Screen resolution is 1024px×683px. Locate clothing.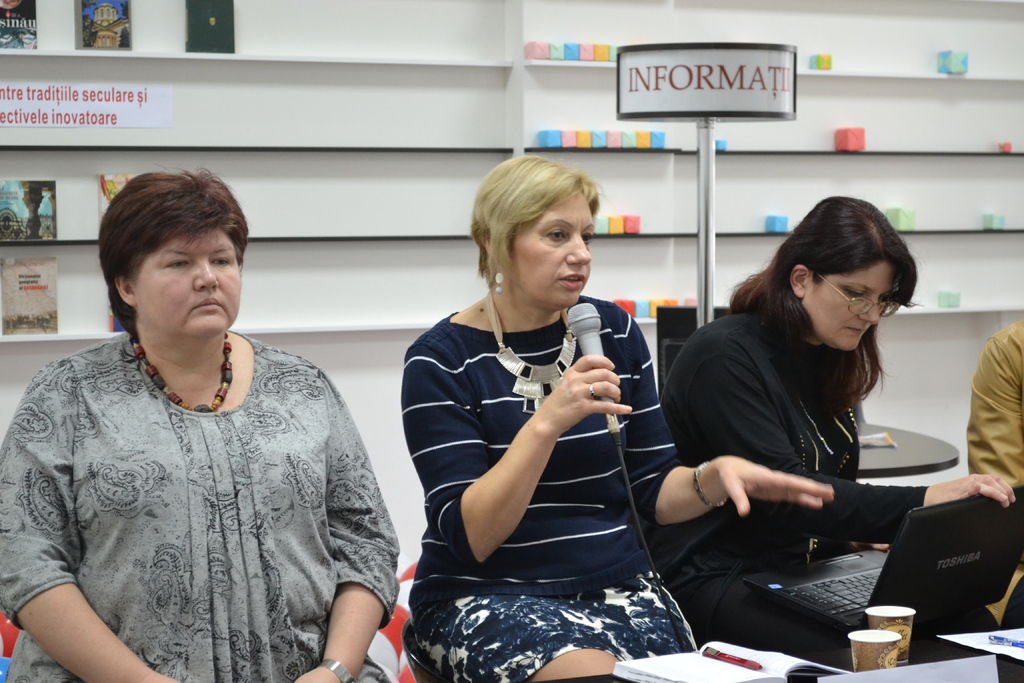
x1=11 y1=300 x2=396 y2=677.
